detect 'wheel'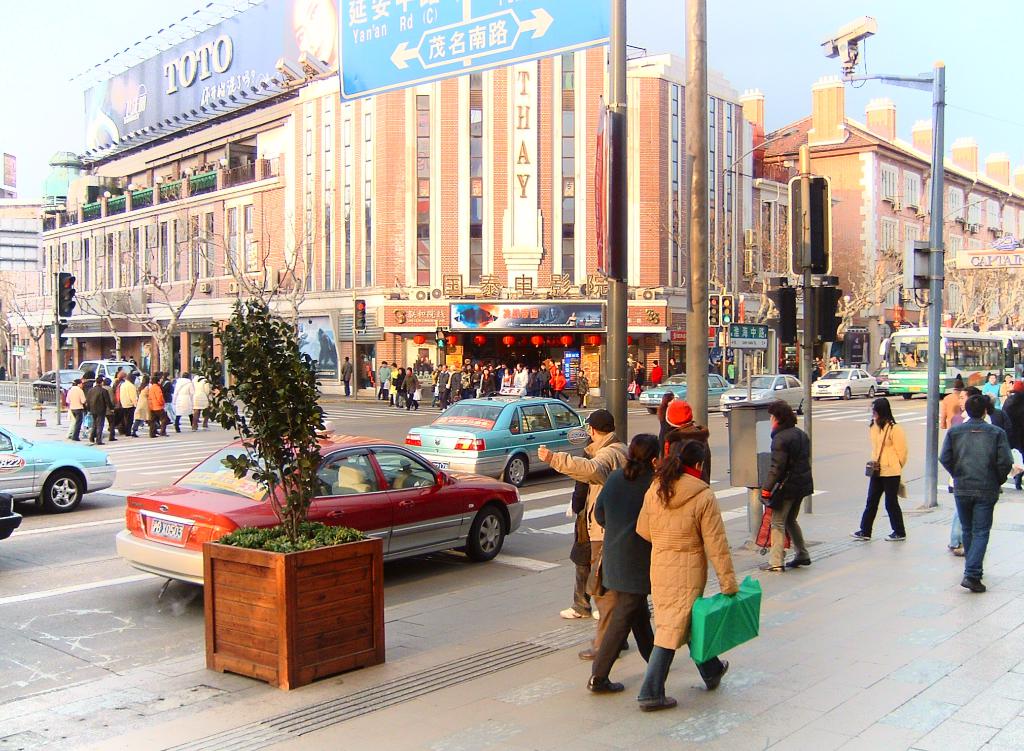
[left=507, top=450, right=532, bottom=488]
